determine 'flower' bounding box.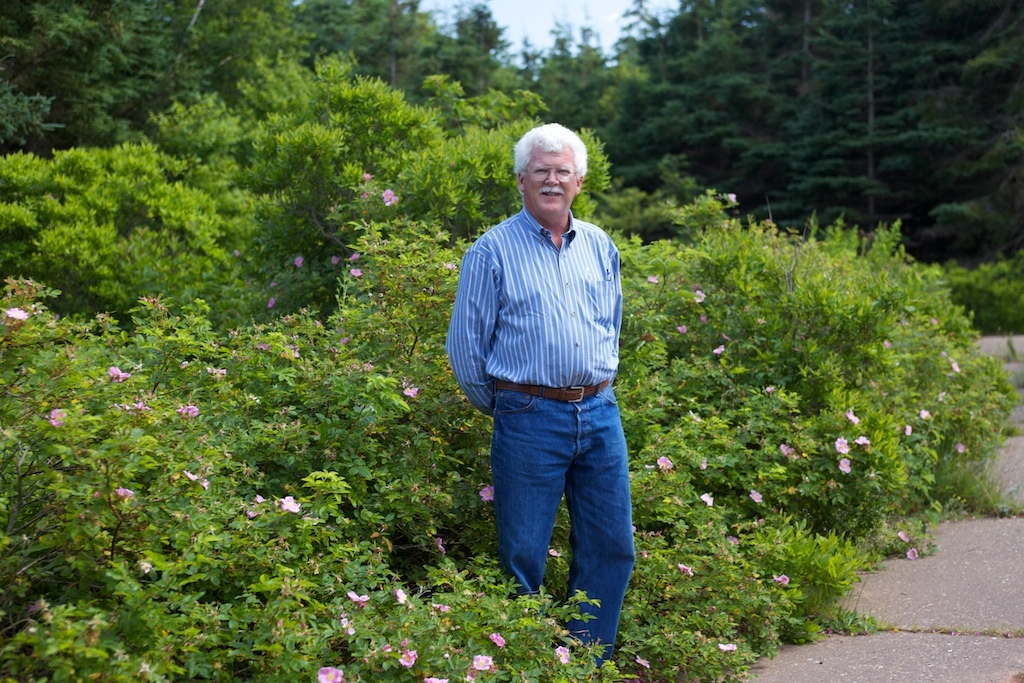
Determined: rect(772, 572, 790, 584).
